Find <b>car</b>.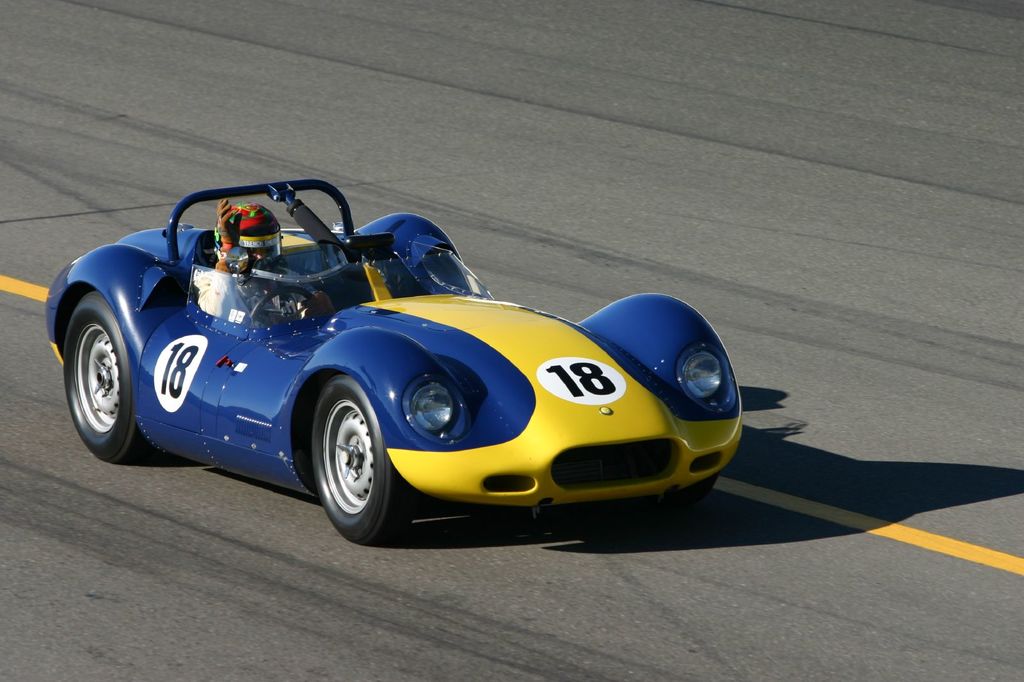
46, 183, 735, 548.
